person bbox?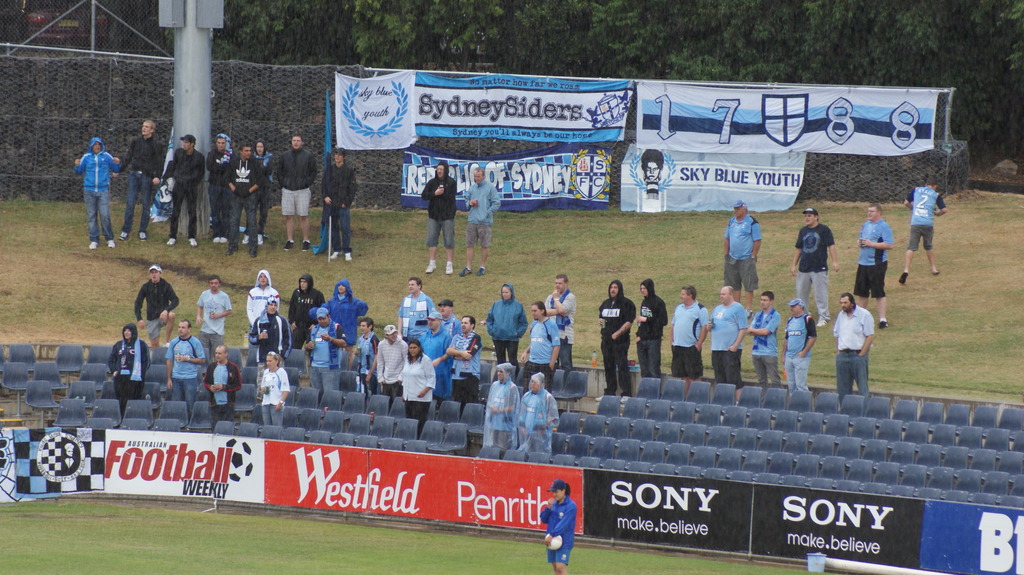
(x1=308, y1=315, x2=340, y2=379)
